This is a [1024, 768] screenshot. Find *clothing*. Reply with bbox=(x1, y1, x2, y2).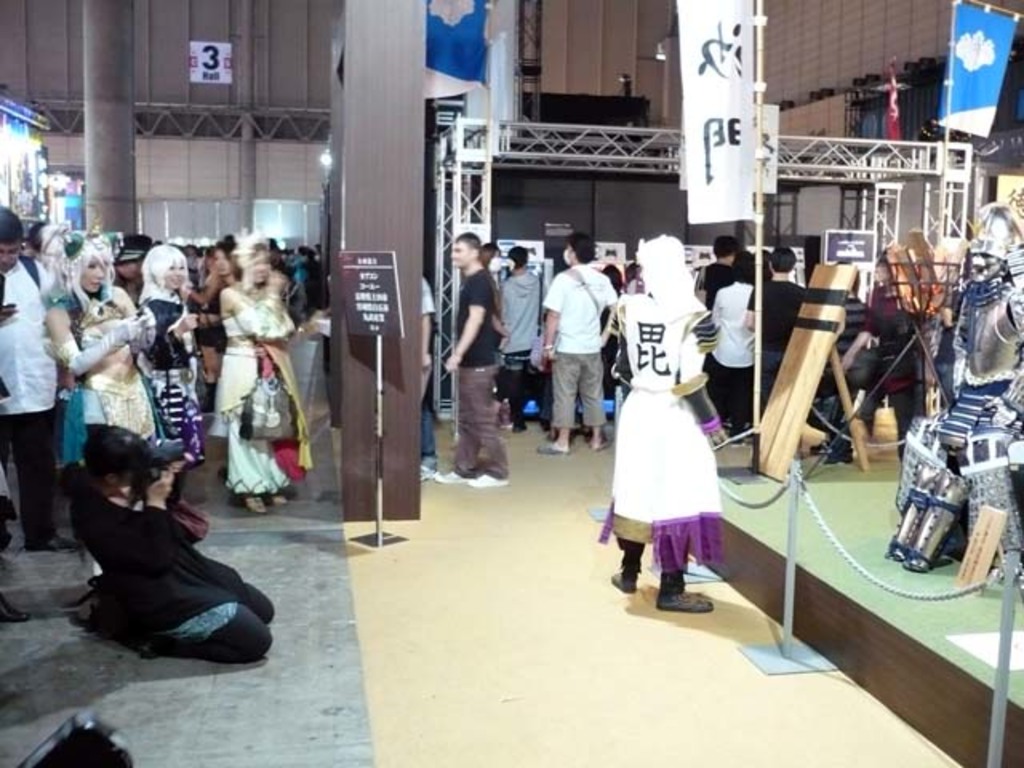
bbox=(0, 254, 70, 555).
